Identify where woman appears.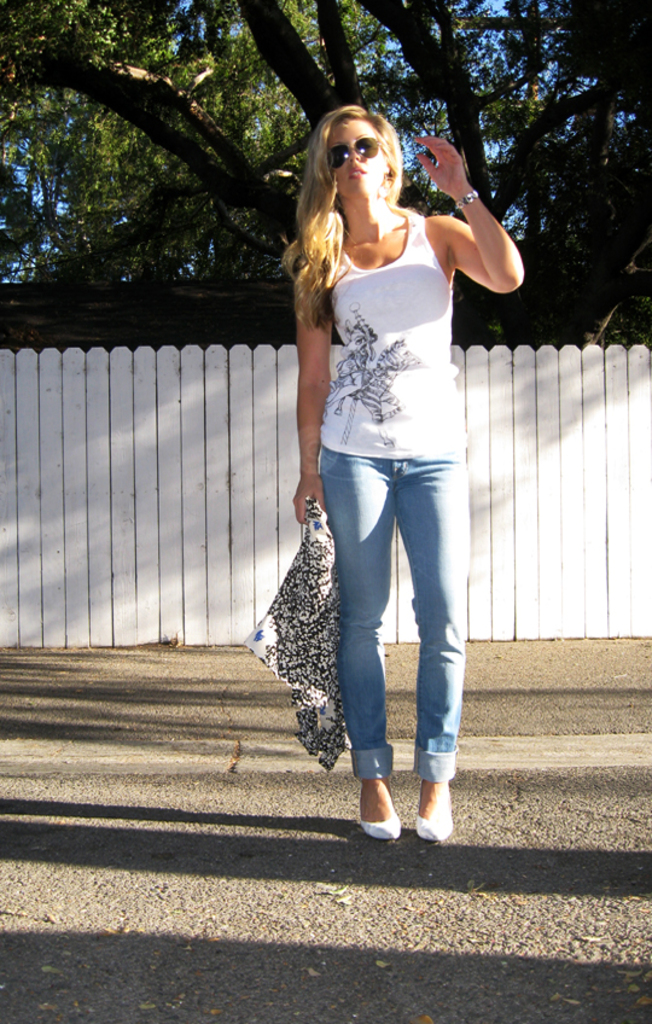
Appears at bbox(251, 72, 495, 850).
